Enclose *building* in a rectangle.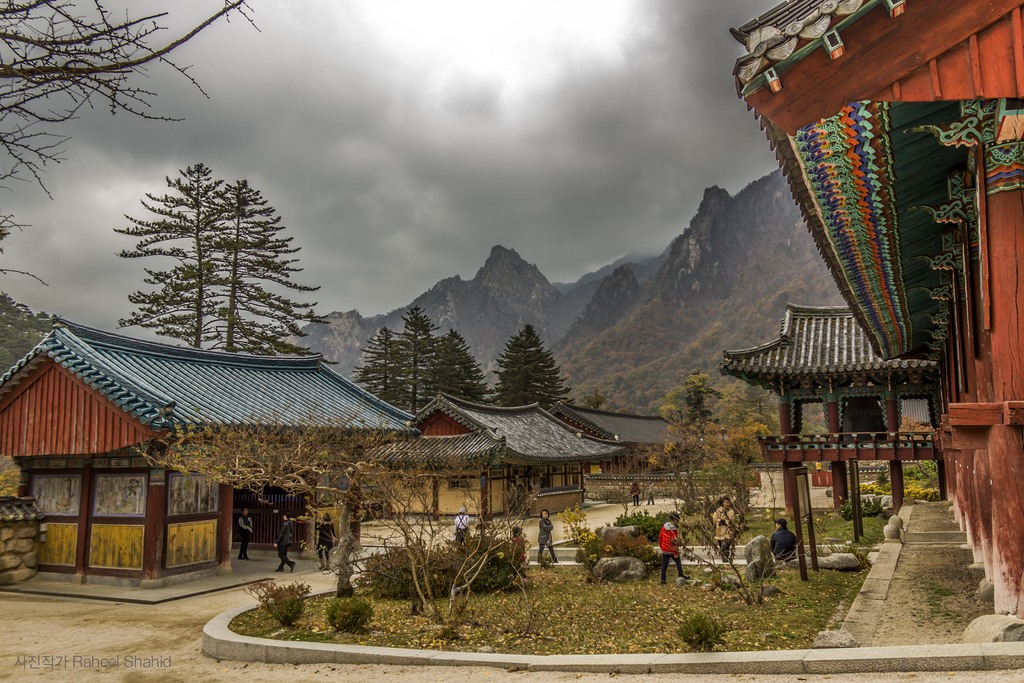
[left=369, top=389, right=623, bottom=519].
